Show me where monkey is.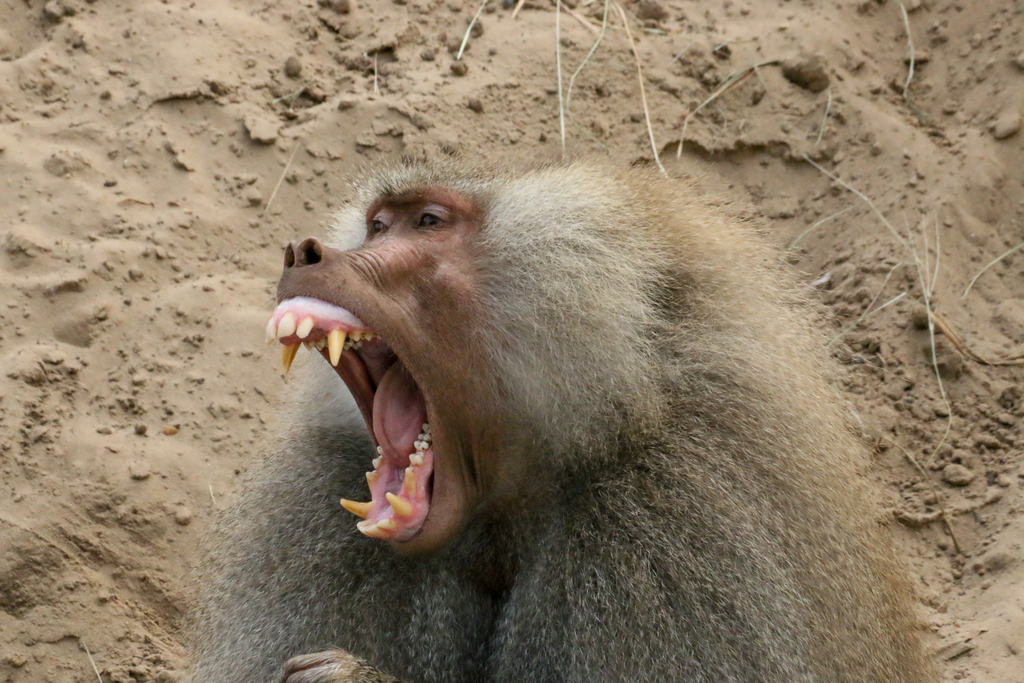
monkey is at [x1=191, y1=142, x2=937, y2=681].
